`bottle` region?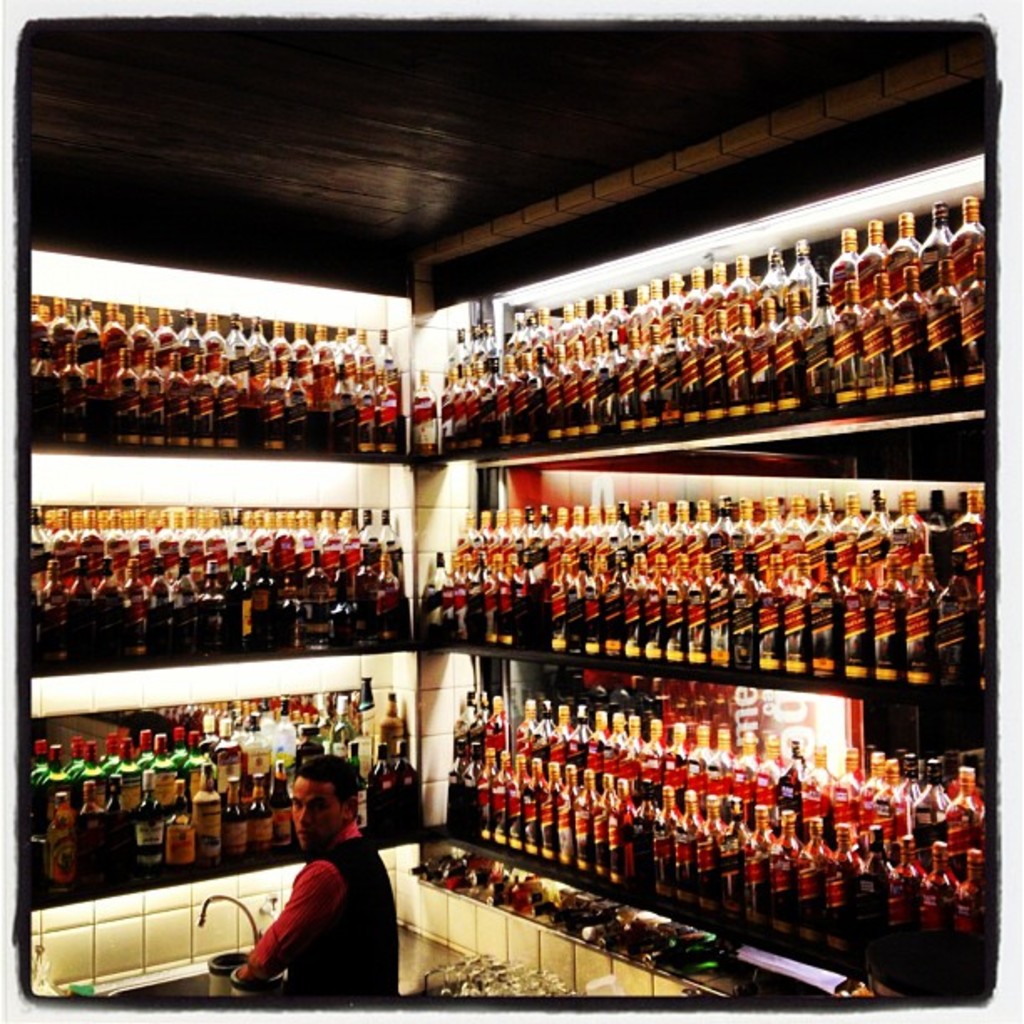
bbox=[957, 251, 991, 387]
